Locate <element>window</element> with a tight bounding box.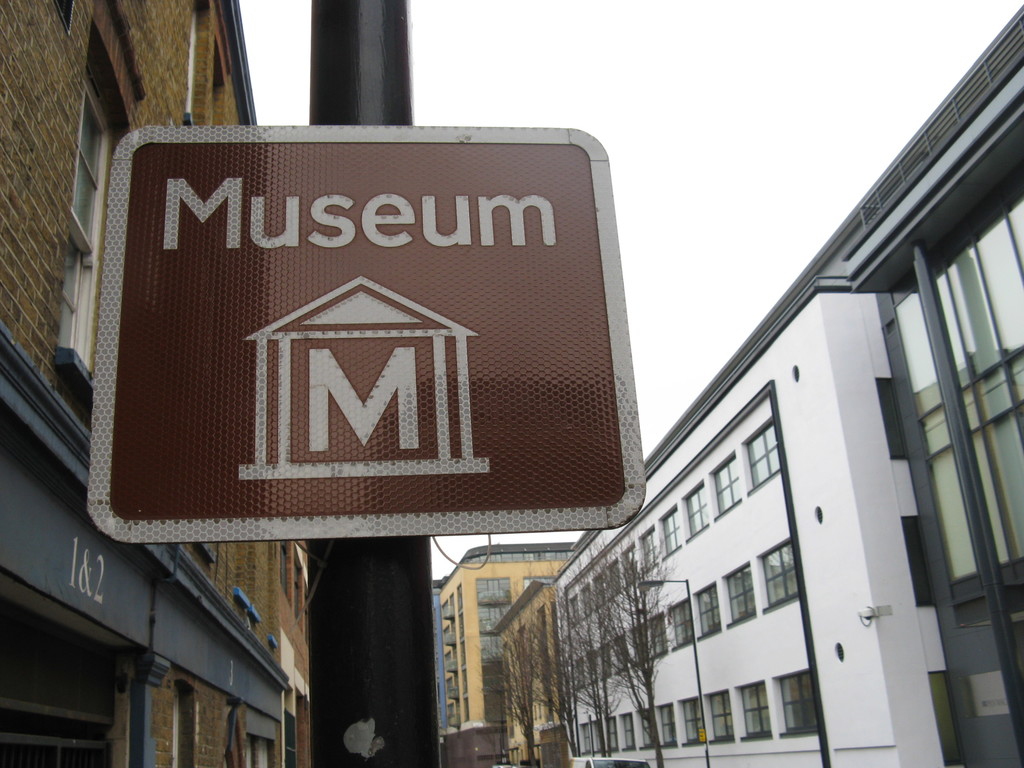
212,41,228,127.
